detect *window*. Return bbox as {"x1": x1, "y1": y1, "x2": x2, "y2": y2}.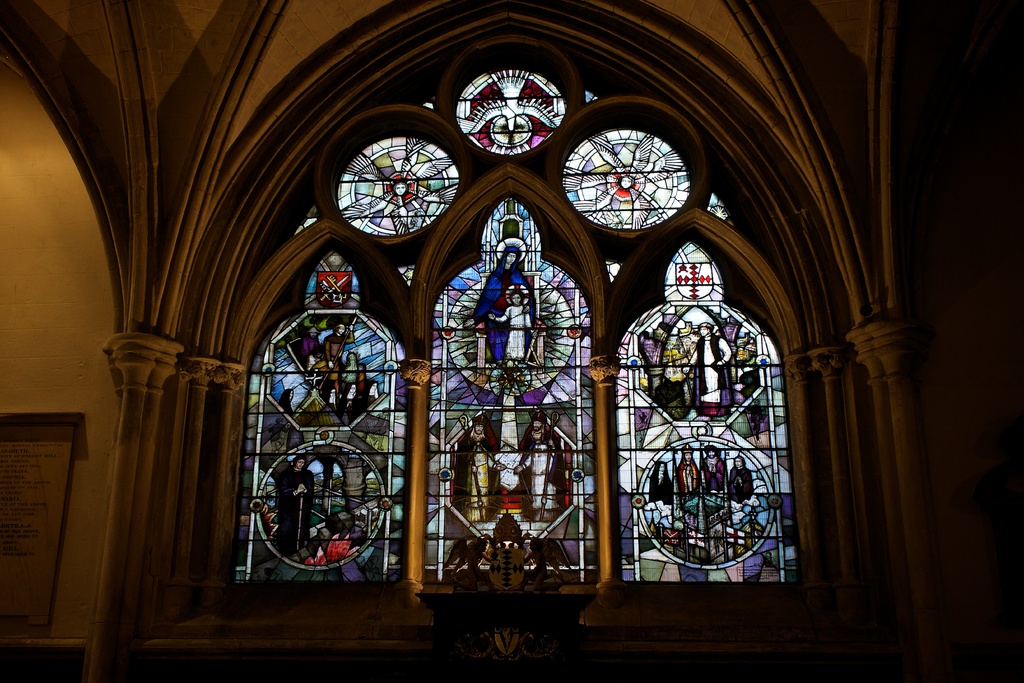
{"x1": 404, "y1": 162, "x2": 612, "y2": 592}.
